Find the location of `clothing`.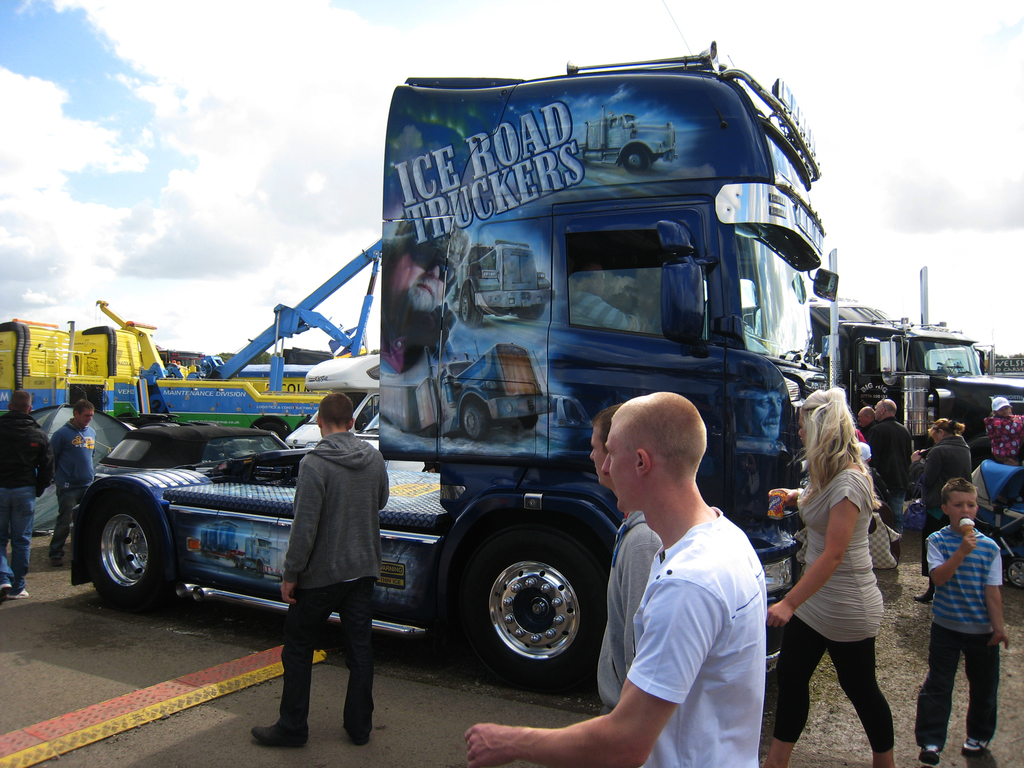
Location: pyautogui.locateOnScreen(854, 420, 916, 557).
